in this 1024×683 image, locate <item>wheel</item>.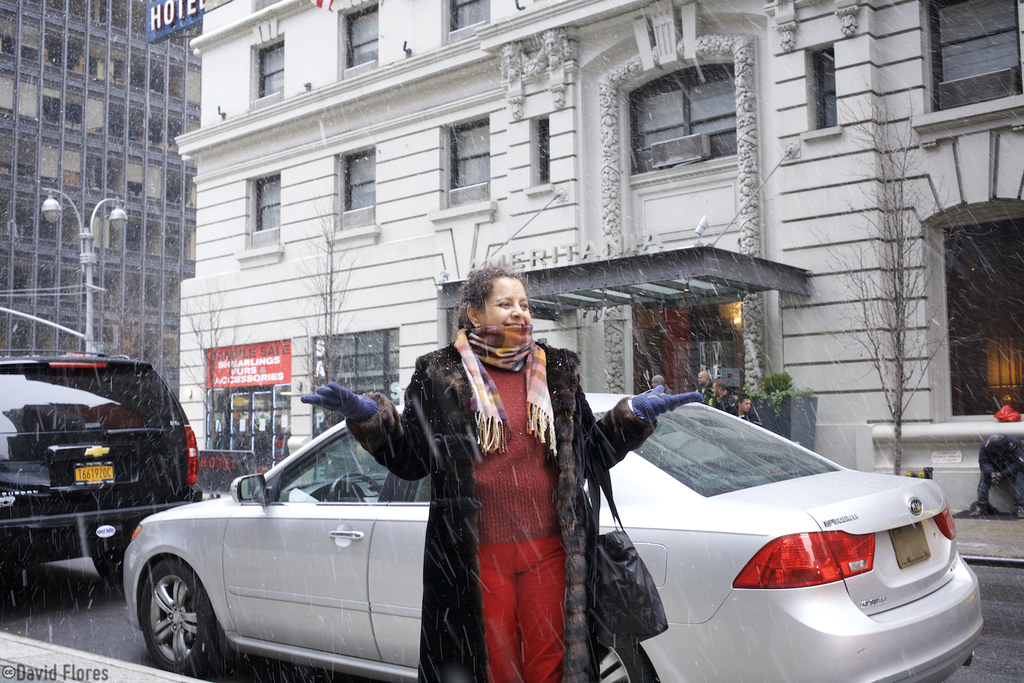
Bounding box: <region>137, 571, 209, 671</region>.
